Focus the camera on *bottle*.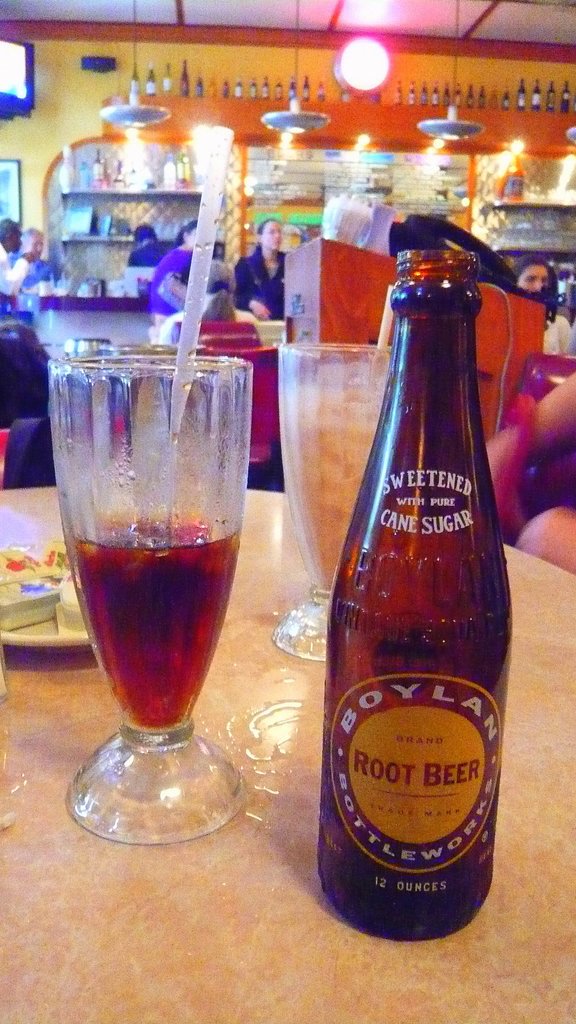
Focus region: box=[474, 86, 486, 111].
